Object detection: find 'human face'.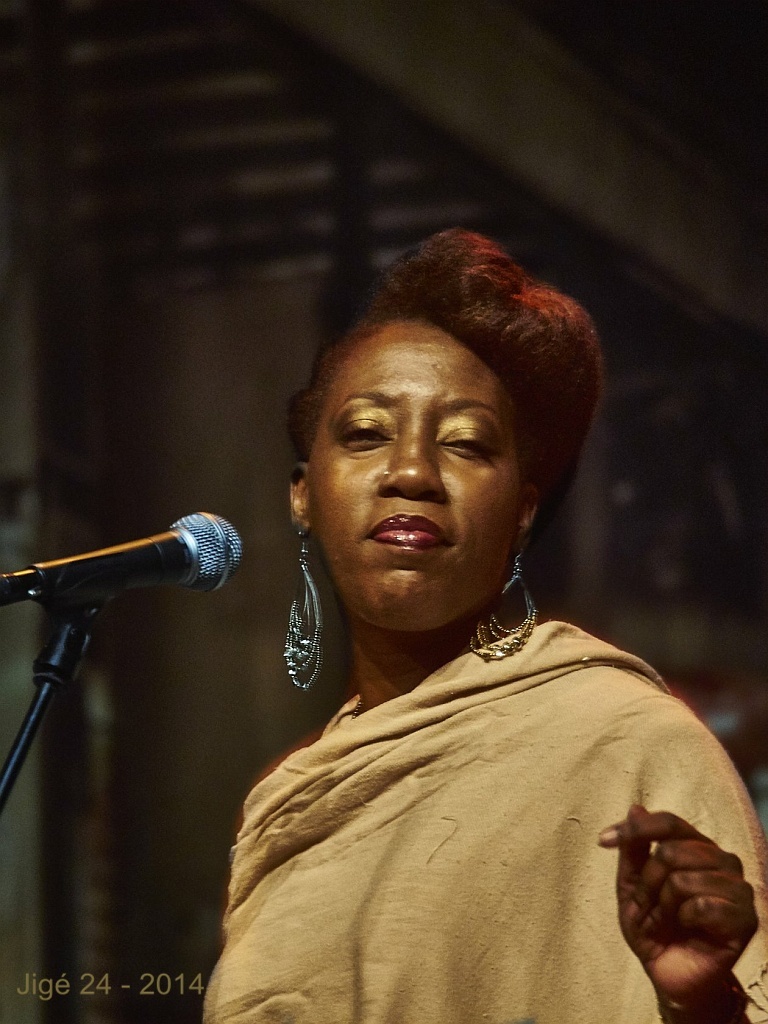
left=305, top=320, right=529, bottom=632.
